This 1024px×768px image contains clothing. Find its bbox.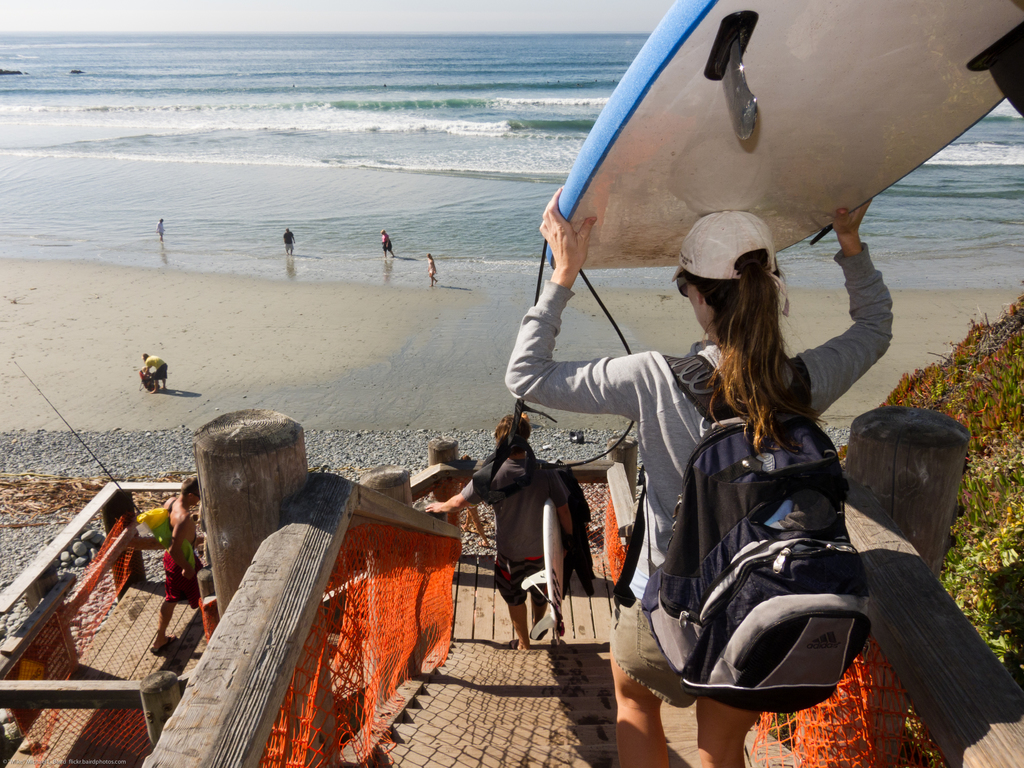
crop(286, 232, 295, 251).
